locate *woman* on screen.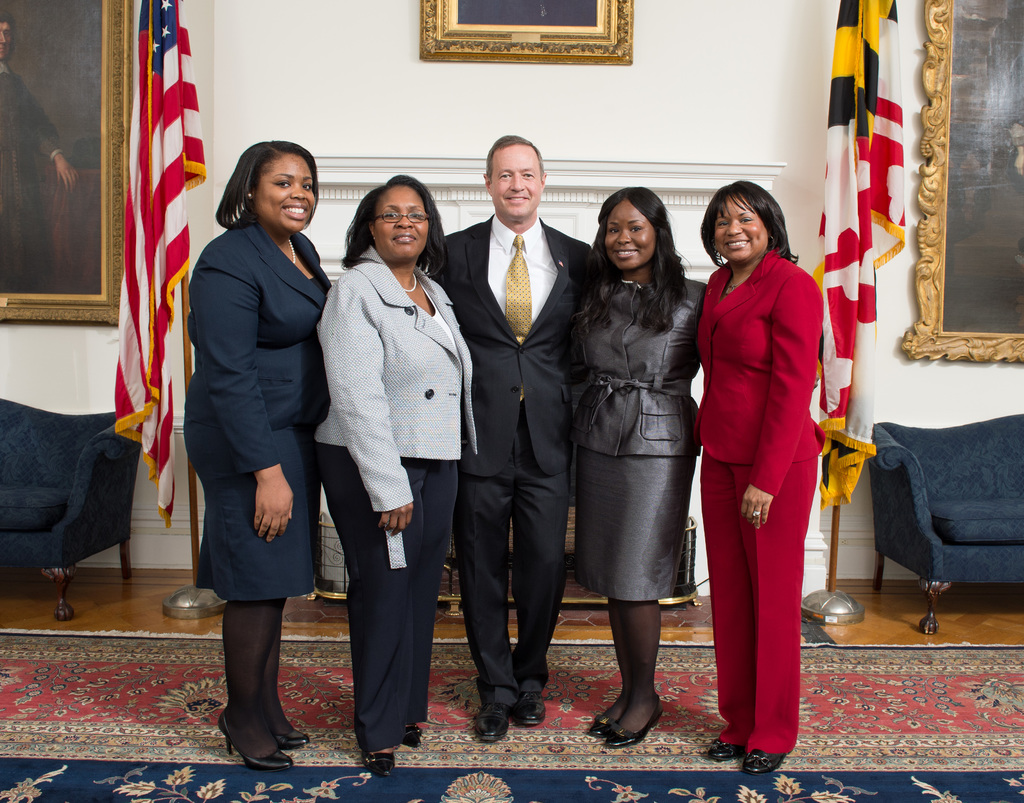
On screen at {"x1": 689, "y1": 178, "x2": 824, "y2": 781}.
